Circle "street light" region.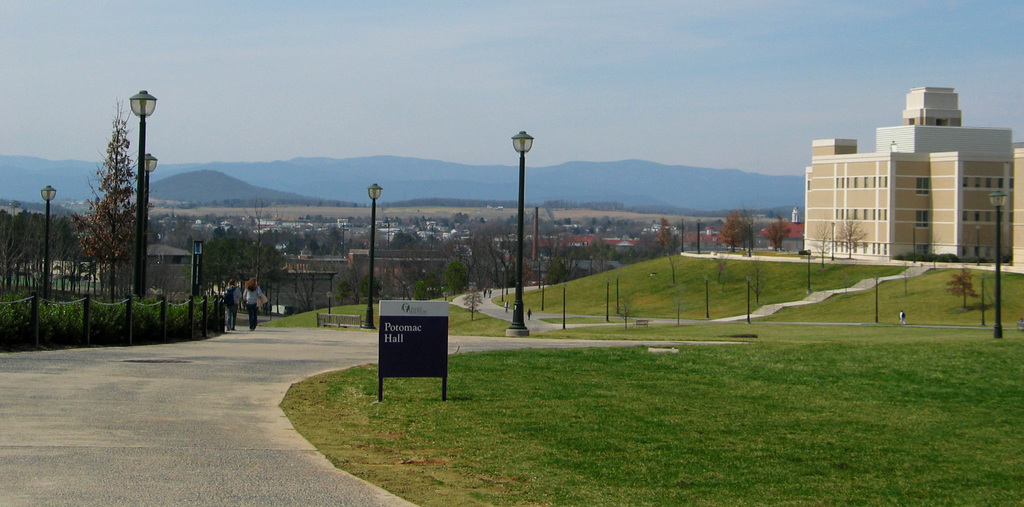
Region: 745 276 752 323.
